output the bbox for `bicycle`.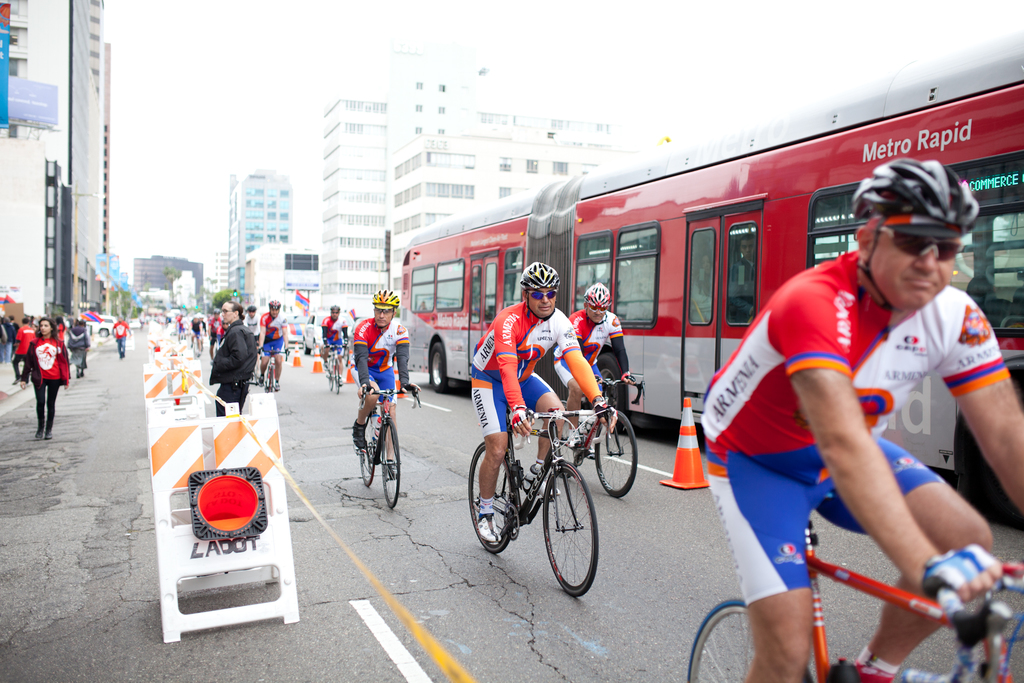
bbox=(684, 490, 1023, 682).
